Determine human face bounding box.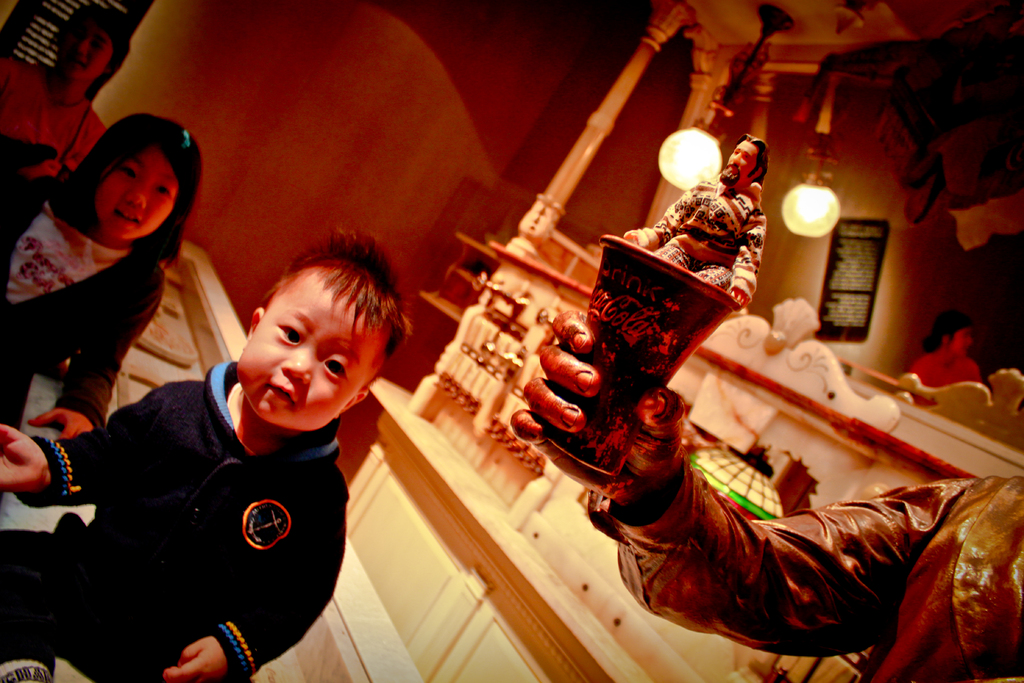
Determined: pyautogui.locateOnScreen(236, 283, 378, 427).
